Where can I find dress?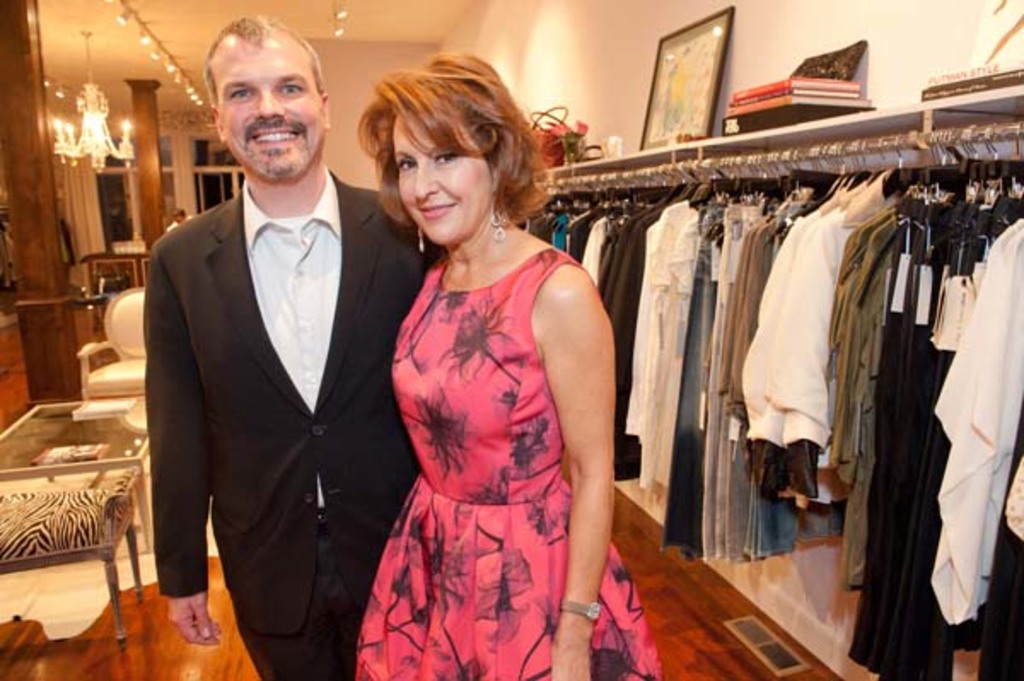
You can find it at locate(353, 241, 662, 679).
